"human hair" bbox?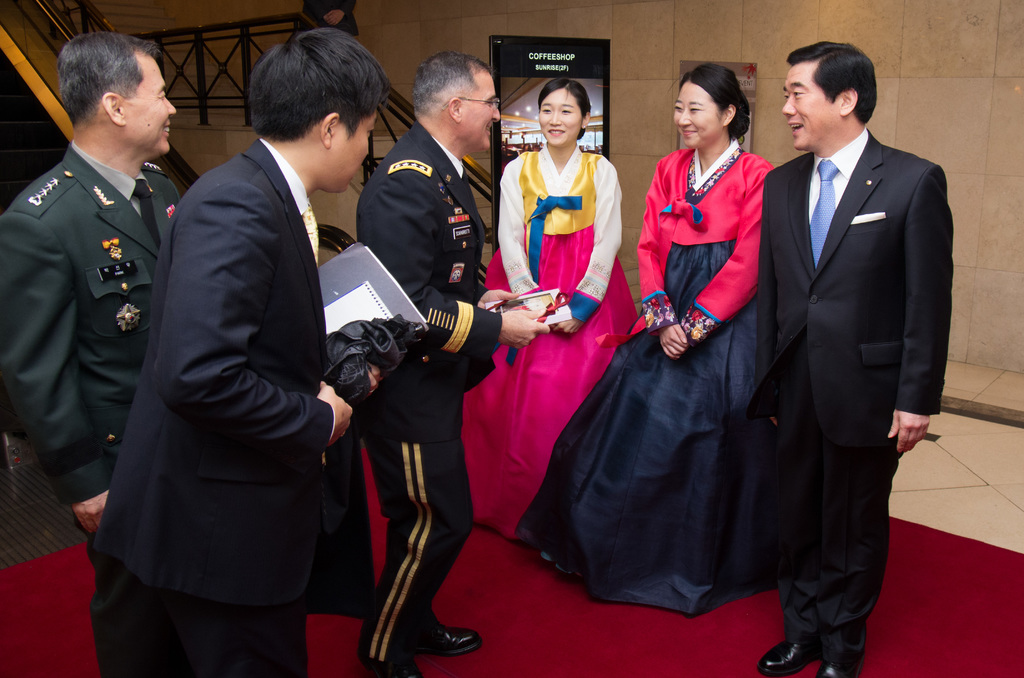
crop(677, 62, 752, 142)
